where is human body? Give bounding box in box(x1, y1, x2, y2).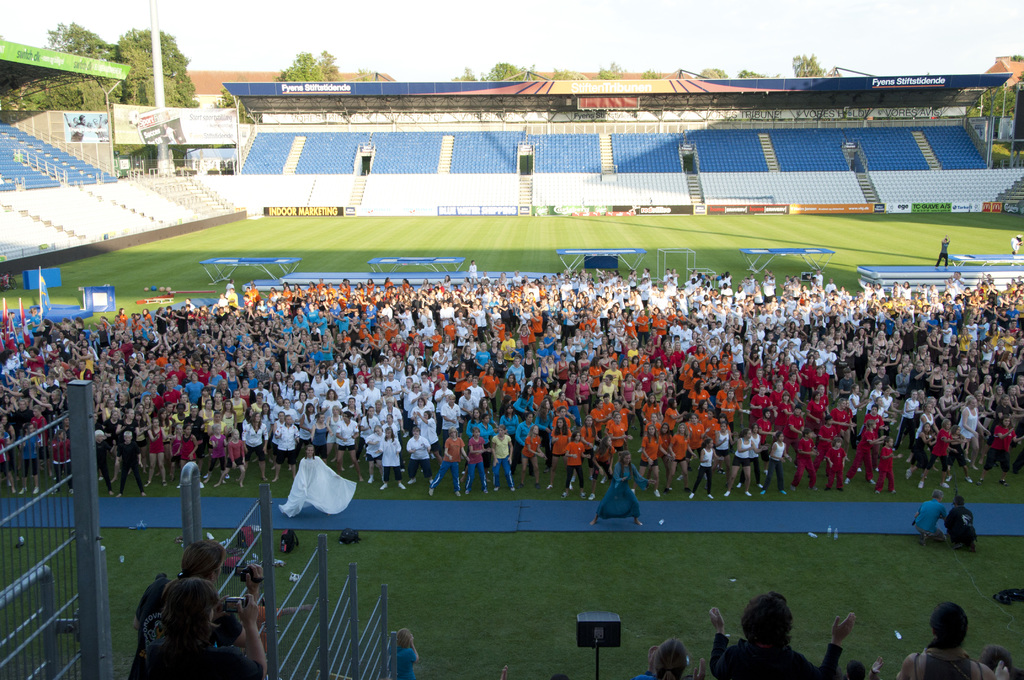
box(139, 311, 154, 329).
